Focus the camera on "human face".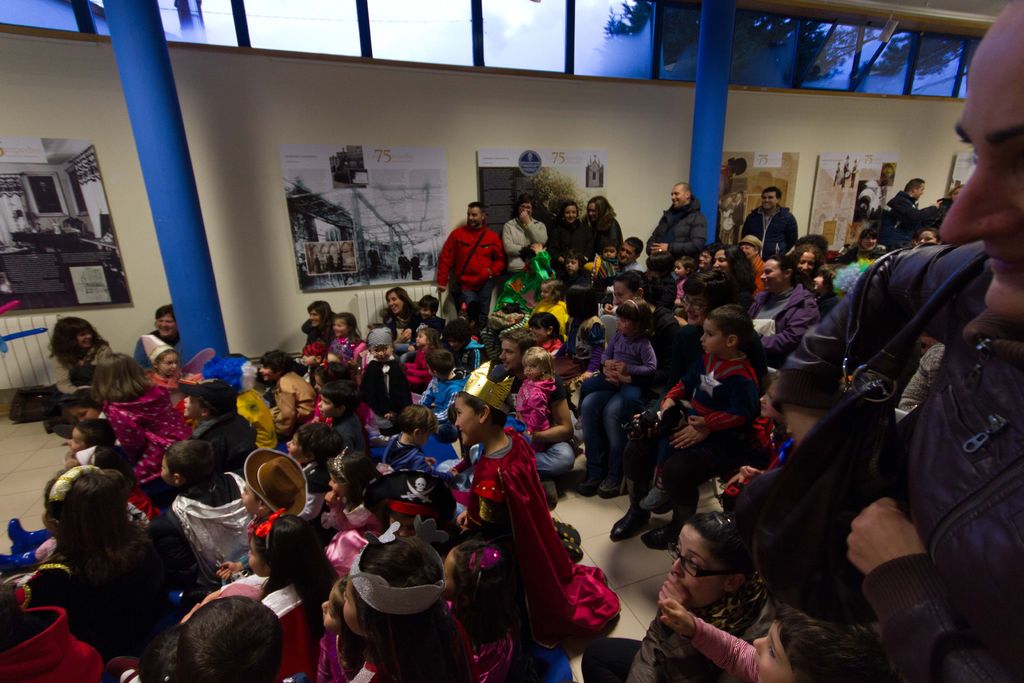
Focus region: bbox(699, 318, 728, 357).
